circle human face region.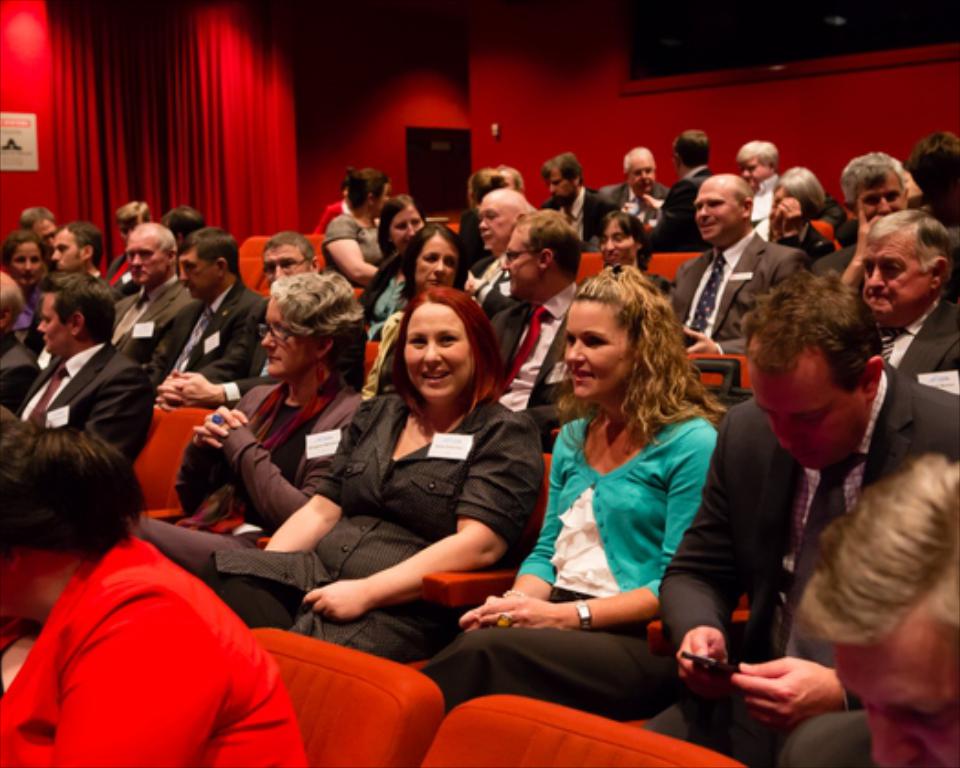
Region: box=[474, 201, 516, 245].
